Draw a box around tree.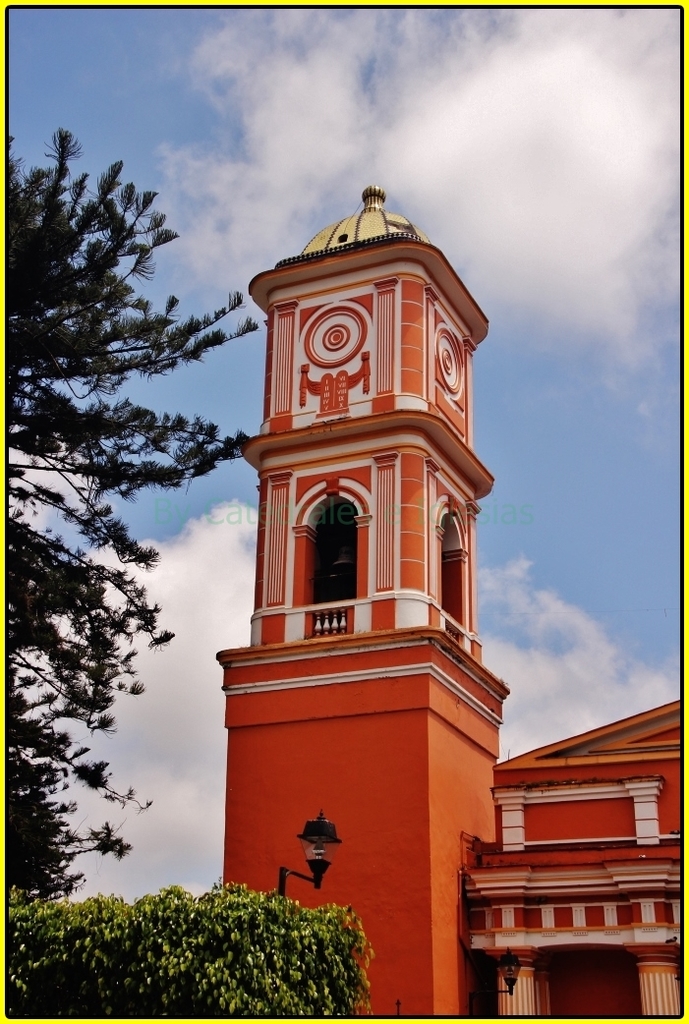
[8,125,270,906].
